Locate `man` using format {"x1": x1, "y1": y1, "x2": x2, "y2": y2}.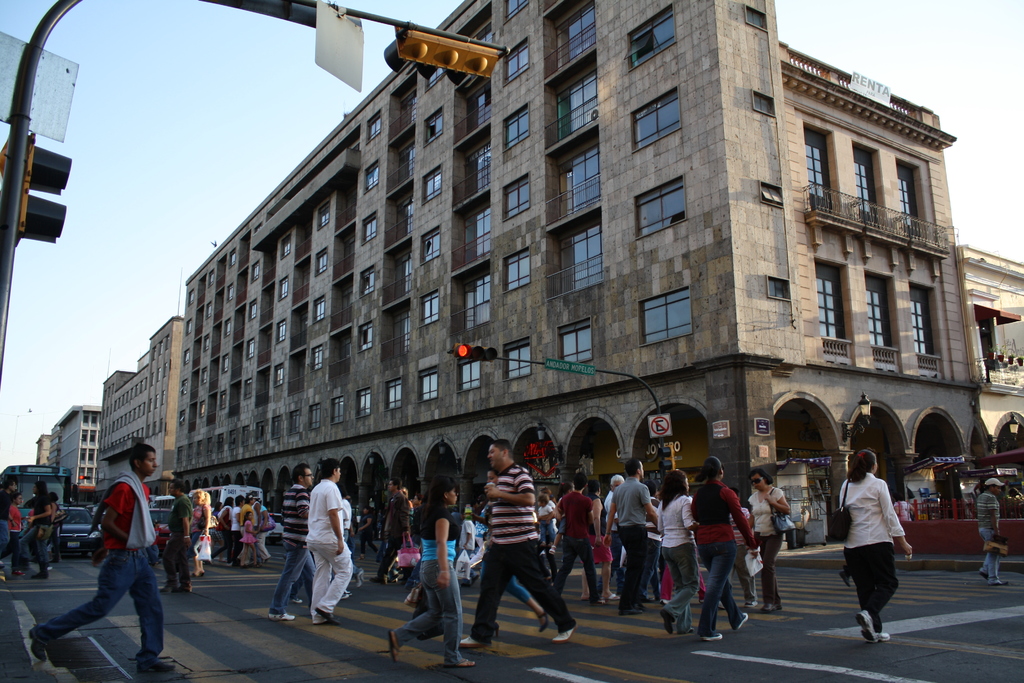
{"x1": 60, "y1": 445, "x2": 166, "y2": 670}.
